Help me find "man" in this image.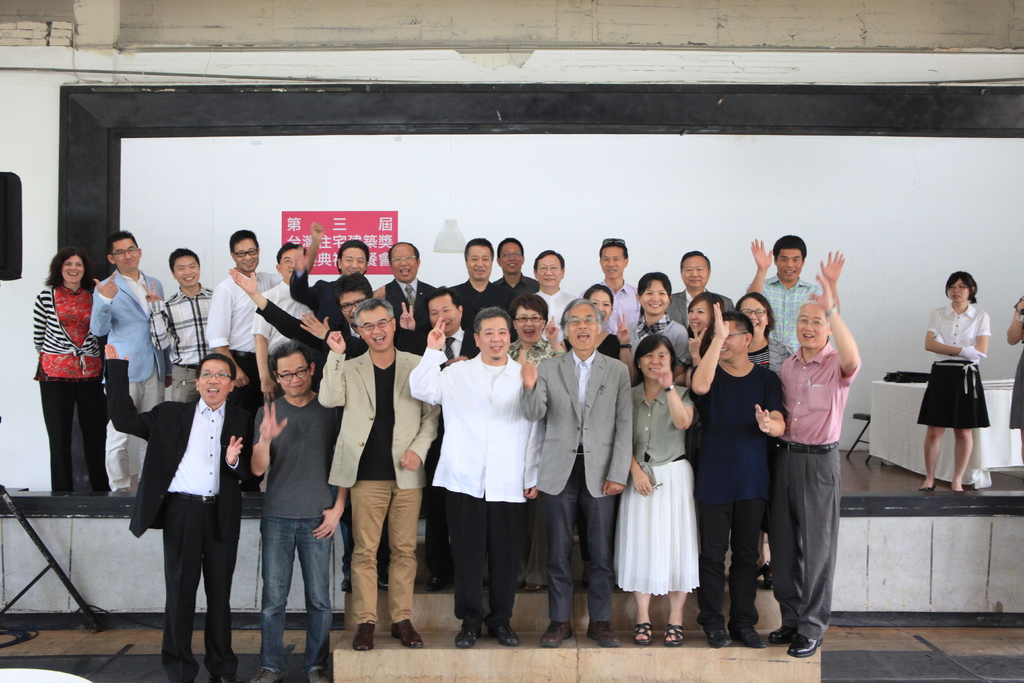
Found it: 89, 227, 172, 502.
